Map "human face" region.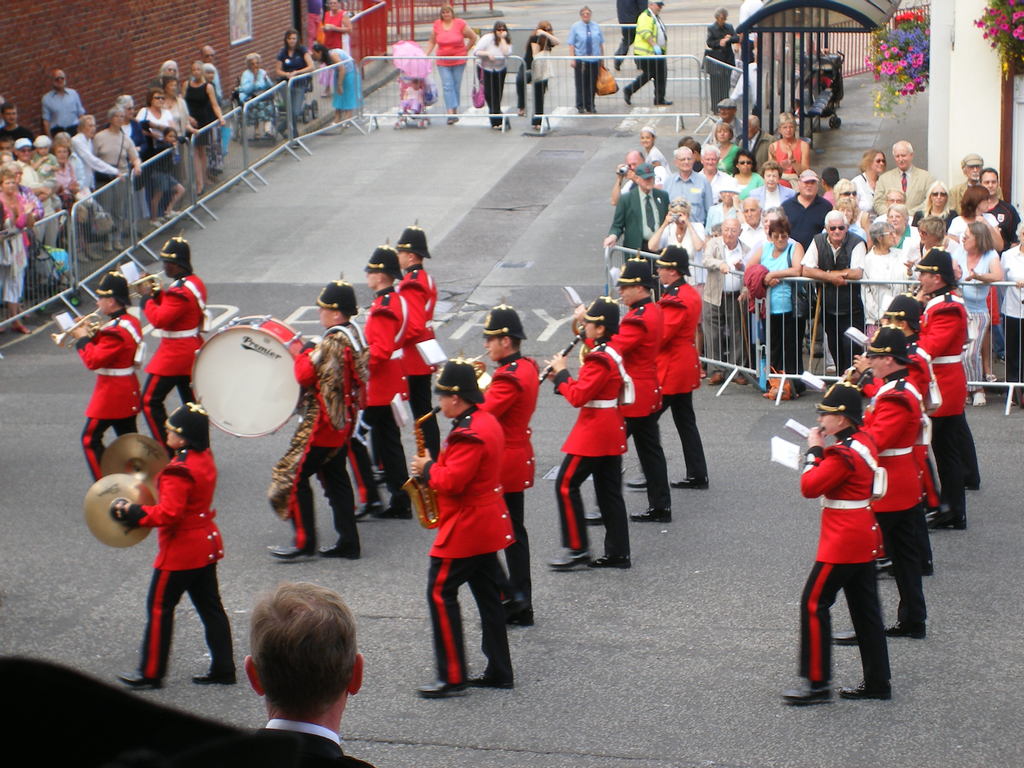
Mapped to {"left": 485, "top": 336, "right": 504, "bottom": 364}.
